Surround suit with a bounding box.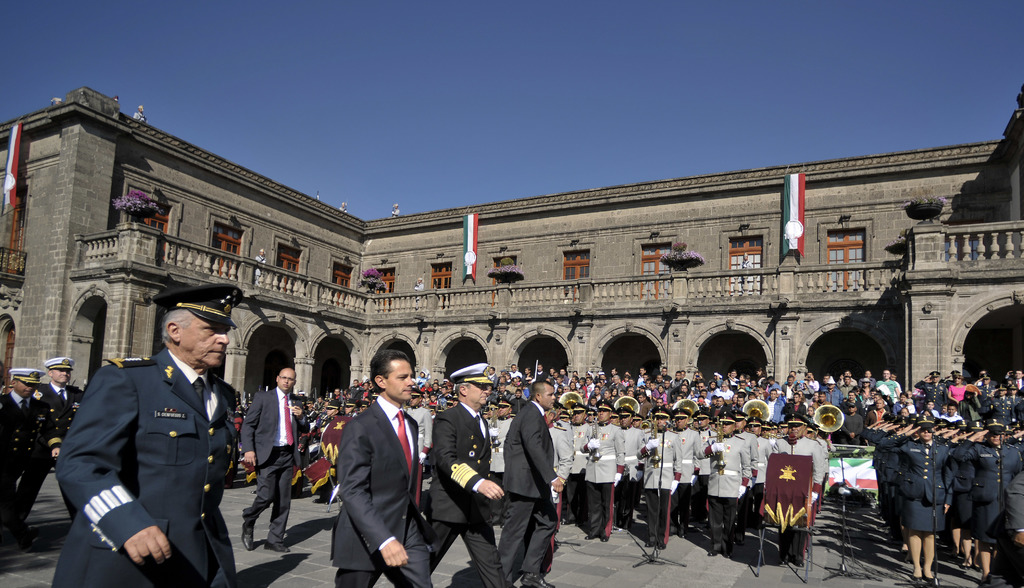
[915,377,926,397].
